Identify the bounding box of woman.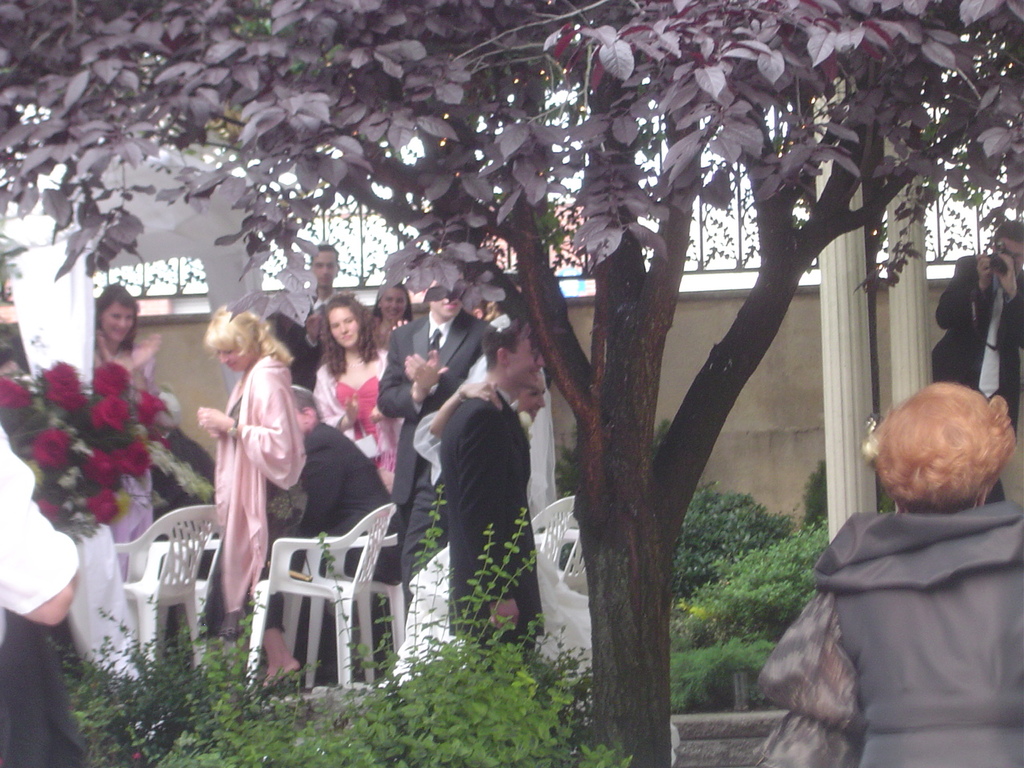
[313,297,402,477].
